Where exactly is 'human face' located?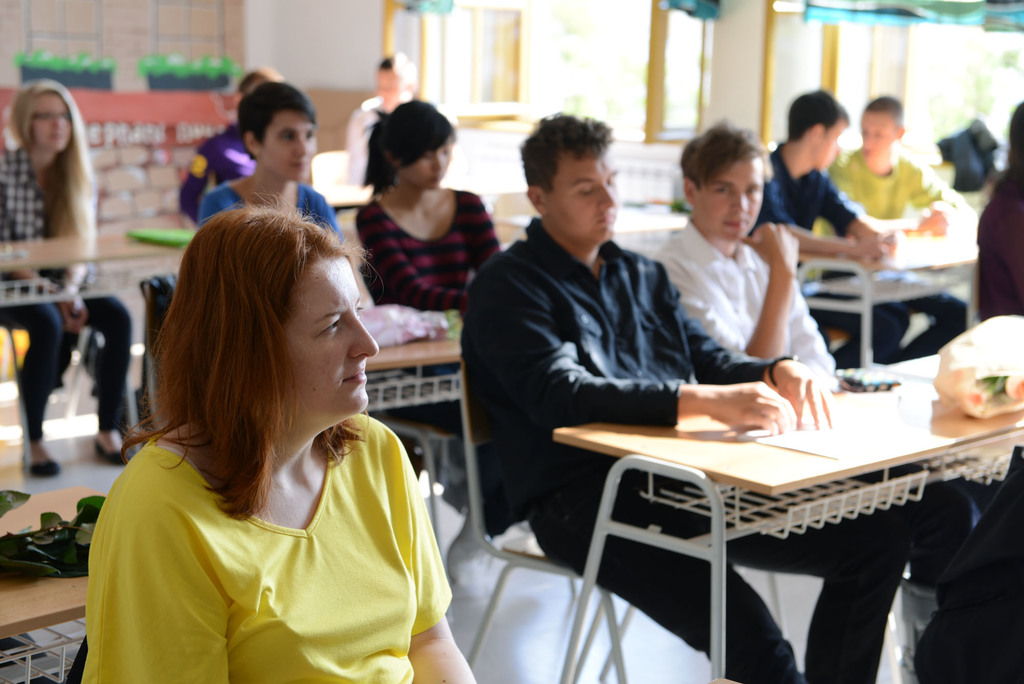
Its bounding box is left=294, top=257, right=376, bottom=419.
